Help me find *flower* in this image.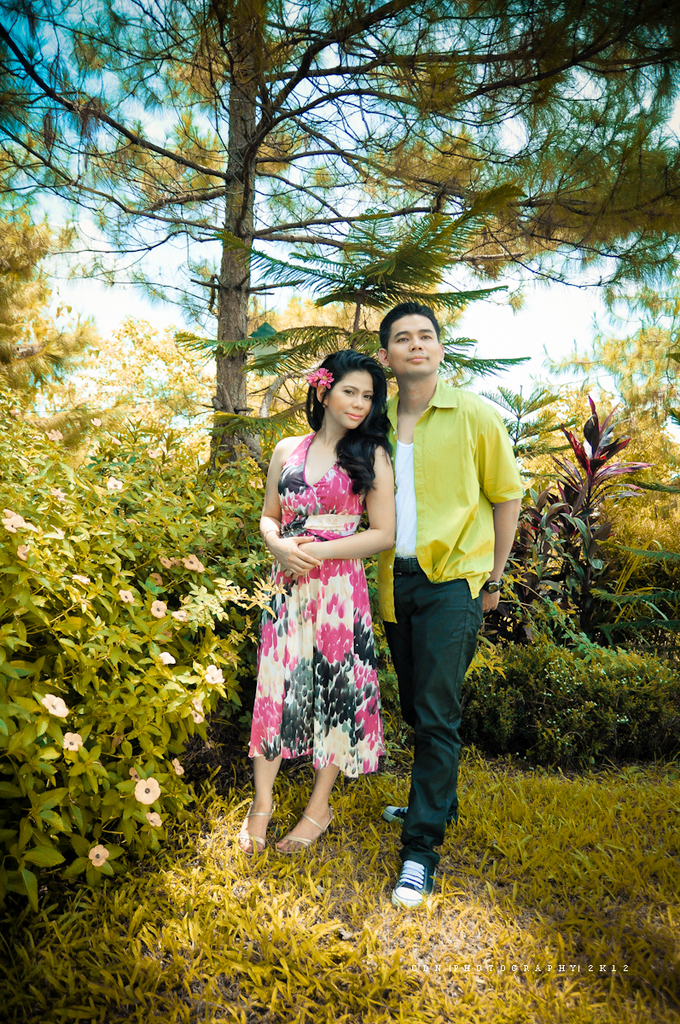
Found it: bbox=[190, 702, 206, 725].
